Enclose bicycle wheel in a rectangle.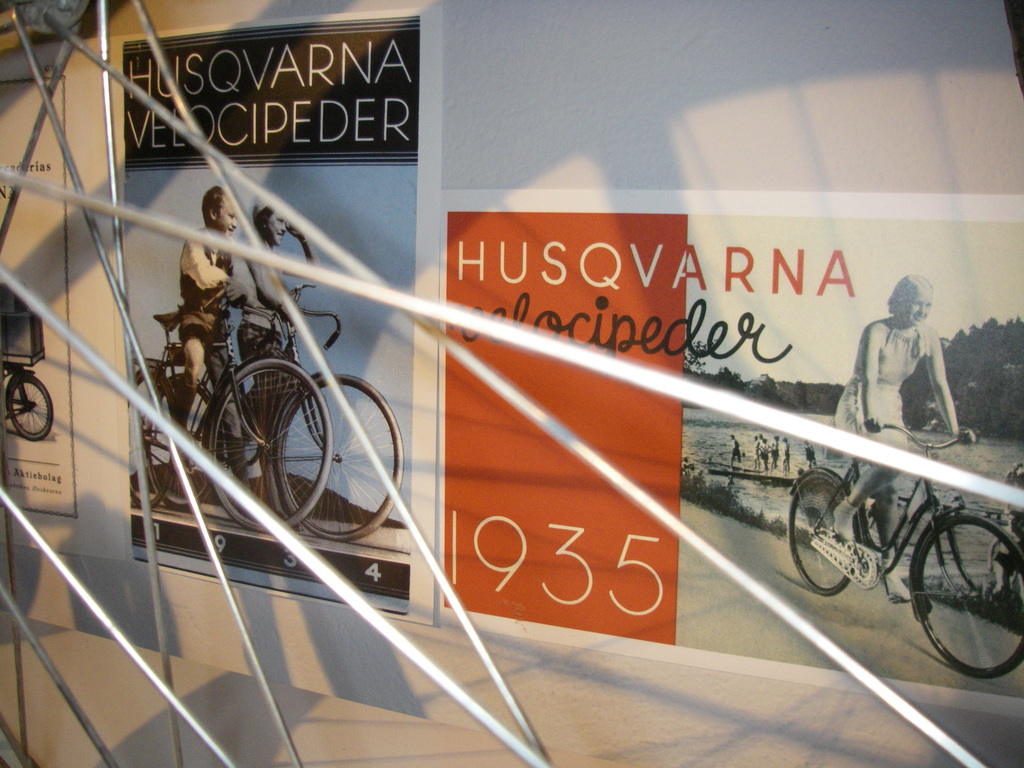
[left=276, top=372, right=404, bottom=535].
